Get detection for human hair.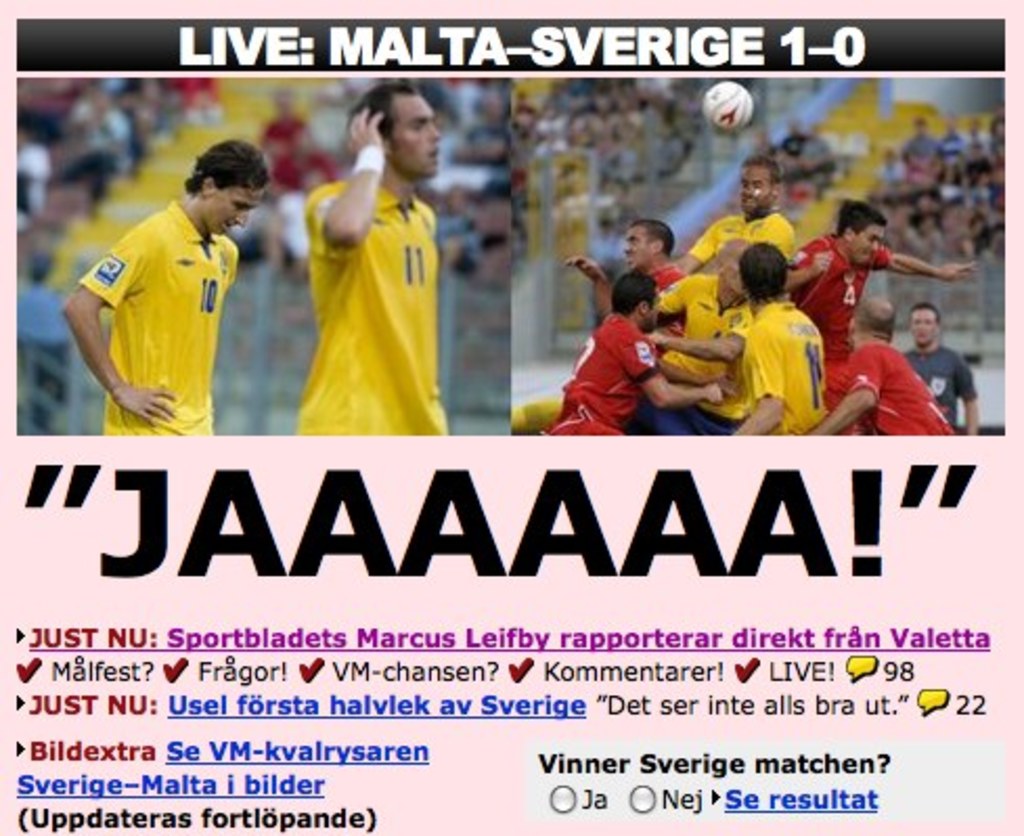
Detection: select_region(836, 197, 894, 233).
